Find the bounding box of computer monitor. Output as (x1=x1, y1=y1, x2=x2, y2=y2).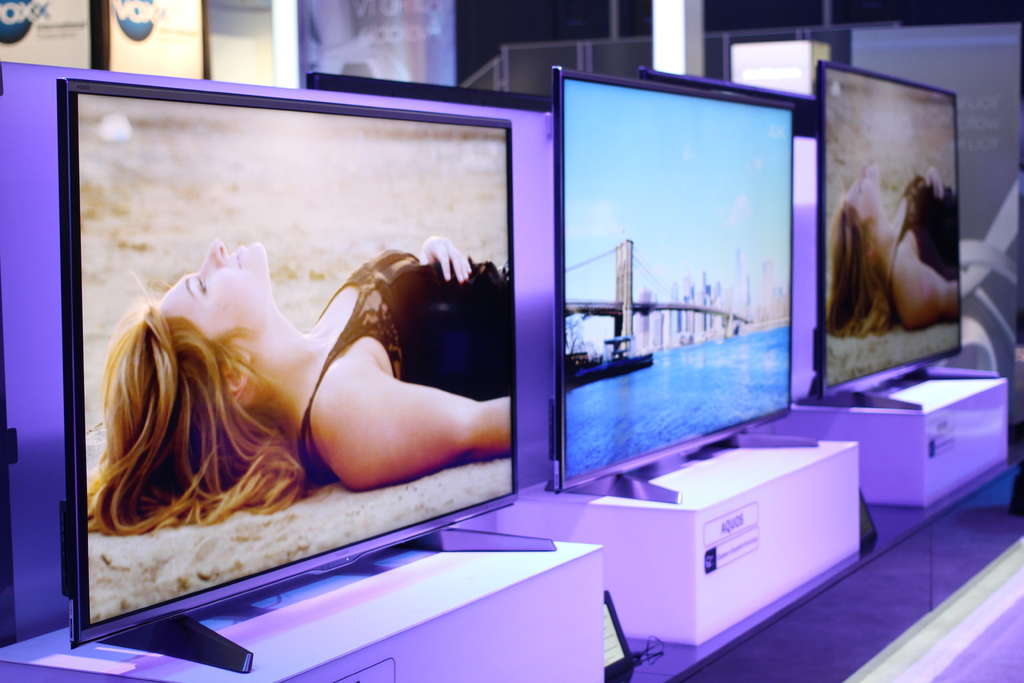
(x1=792, y1=54, x2=998, y2=411).
